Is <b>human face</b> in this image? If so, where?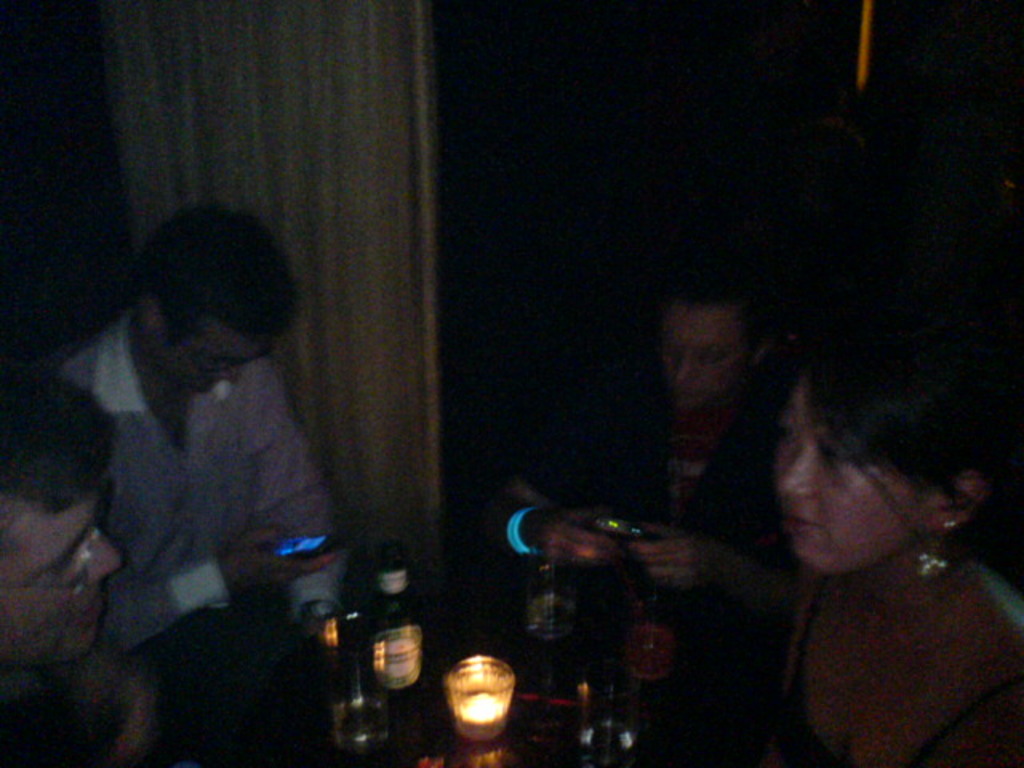
Yes, at bbox(658, 301, 746, 421).
